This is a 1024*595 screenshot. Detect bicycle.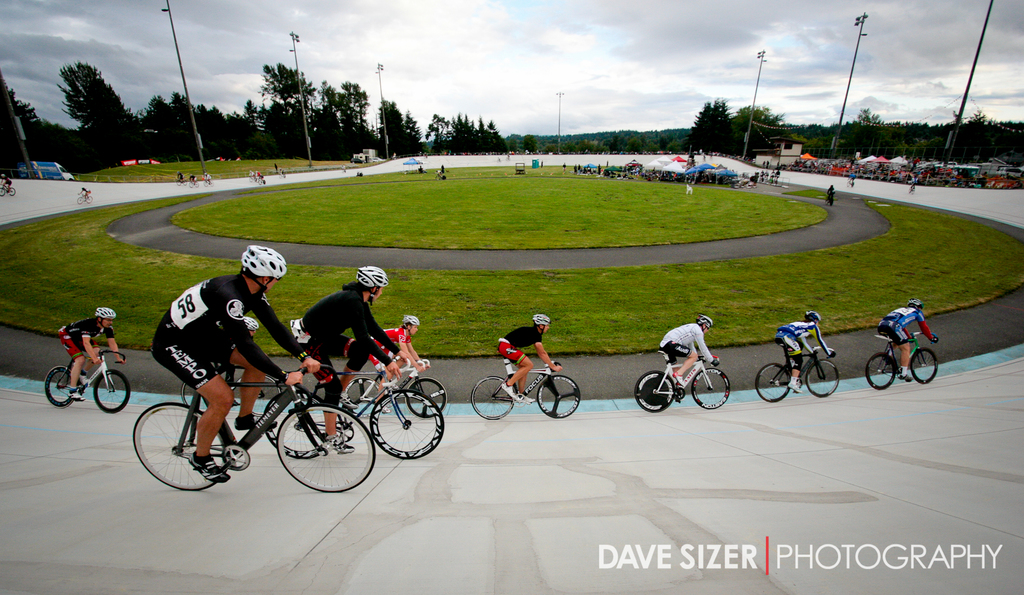
x1=755 y1=340 x2=839 y2=404.
